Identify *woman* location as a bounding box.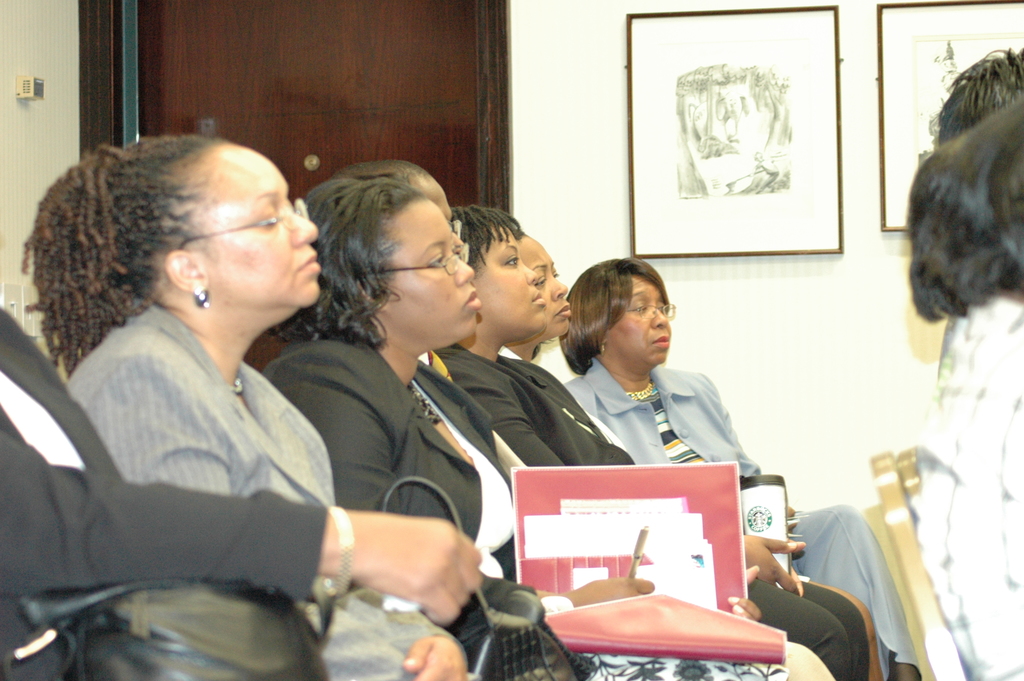
495/220/885/680.
